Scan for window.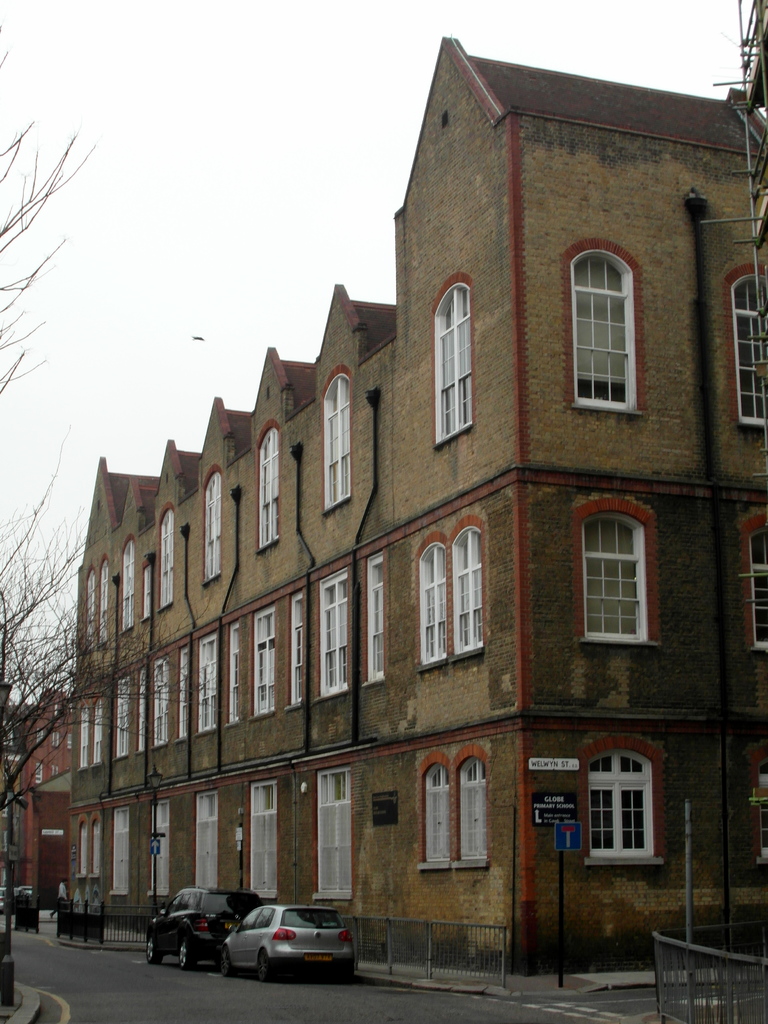
Scan result: BBox(91, 695, 107, 770).
